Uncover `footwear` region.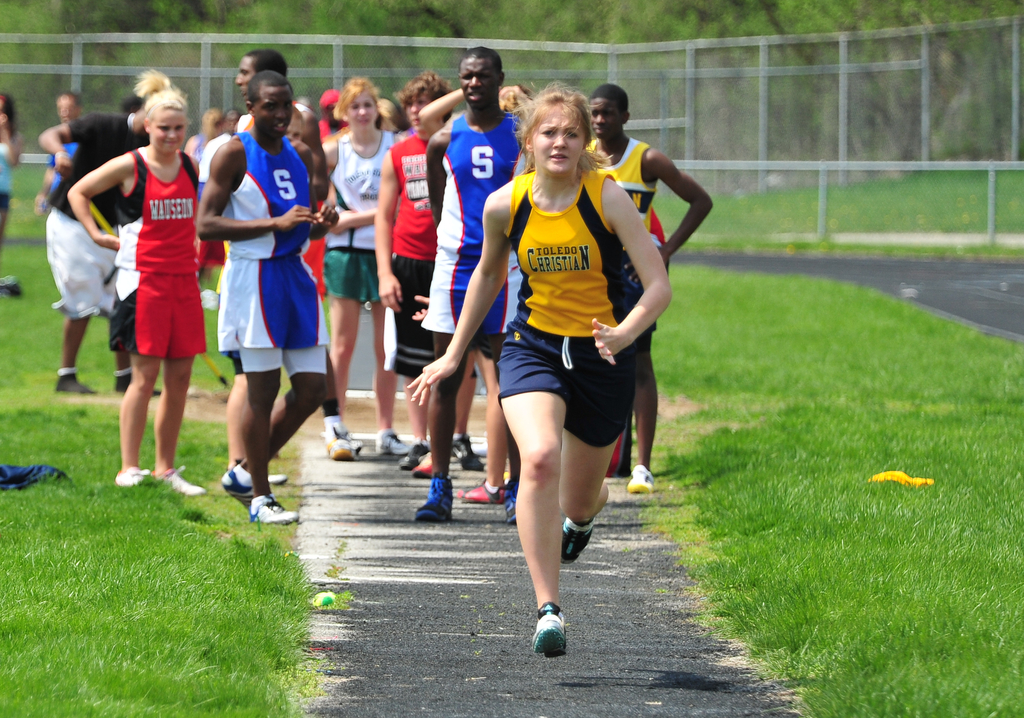
Uncovered: x1=463 y1=478 x2=504 y2=498.
